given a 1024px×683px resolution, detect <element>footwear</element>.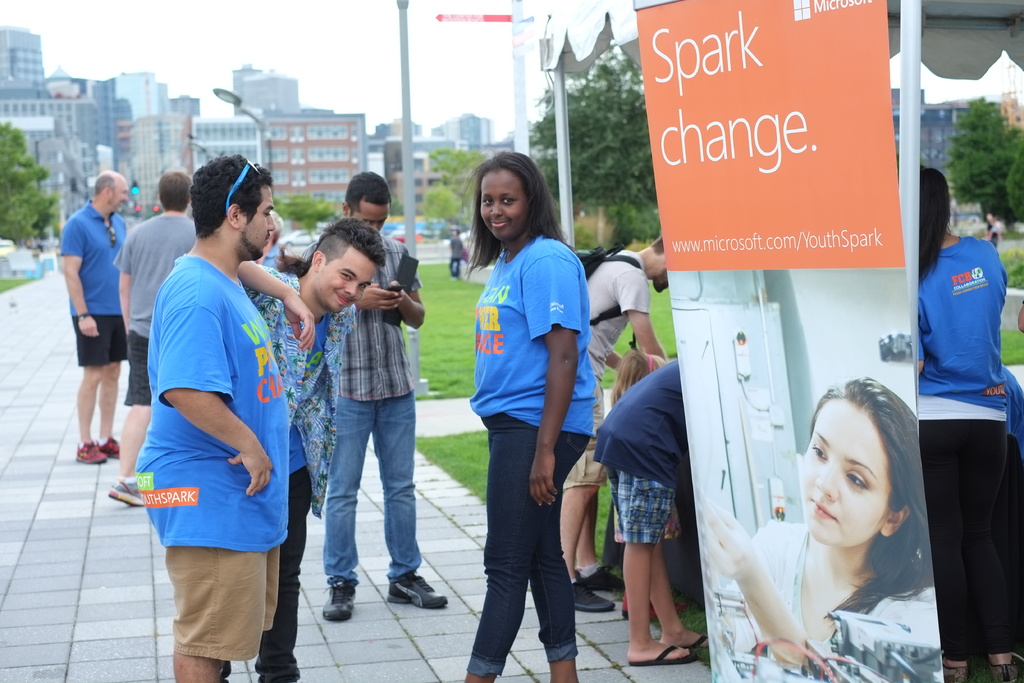
(x1=620, y1=587, x2=694, y2=620).
